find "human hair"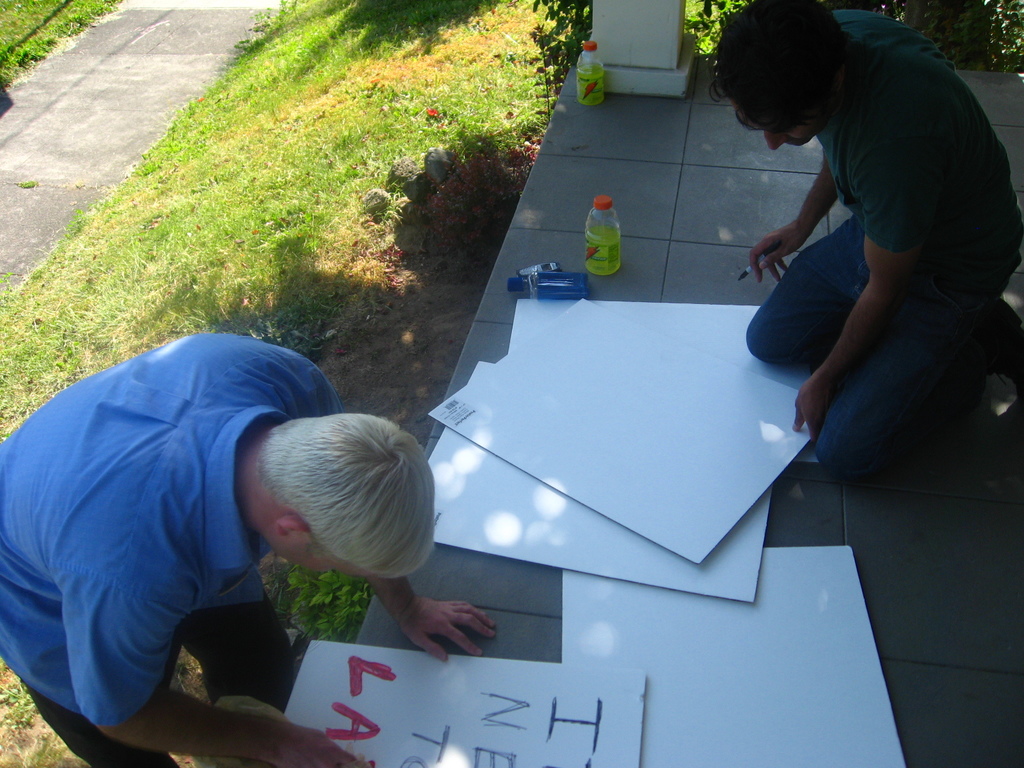
(x1=732, y1=10, x2=864, y2=135)
